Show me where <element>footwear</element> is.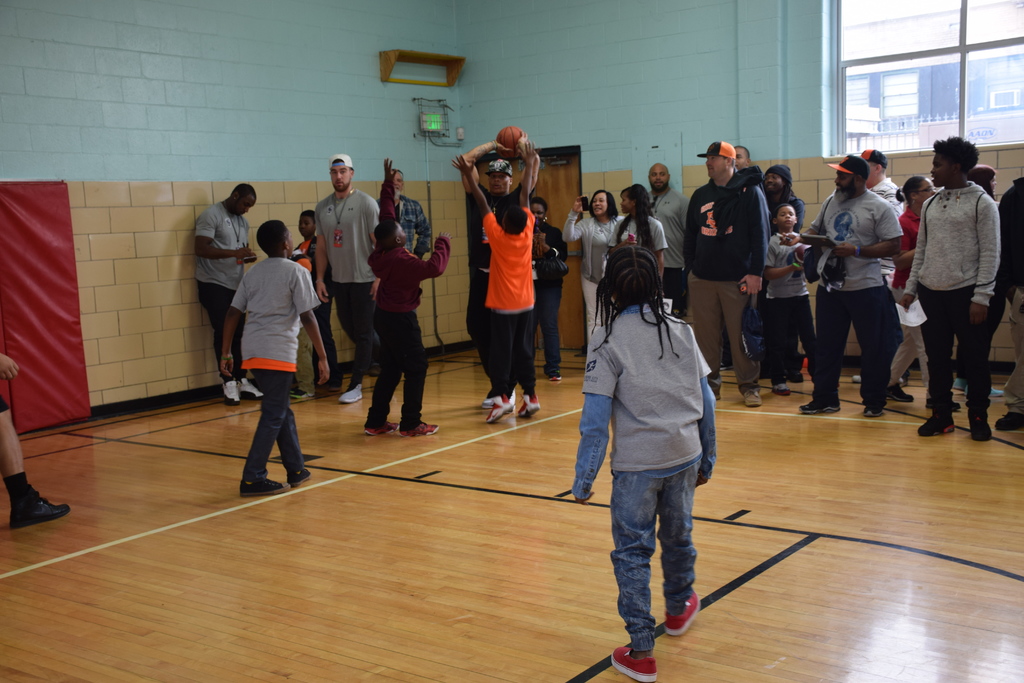
<element>footwear</element> is at <region>611, 645, 659, 682</region>.
